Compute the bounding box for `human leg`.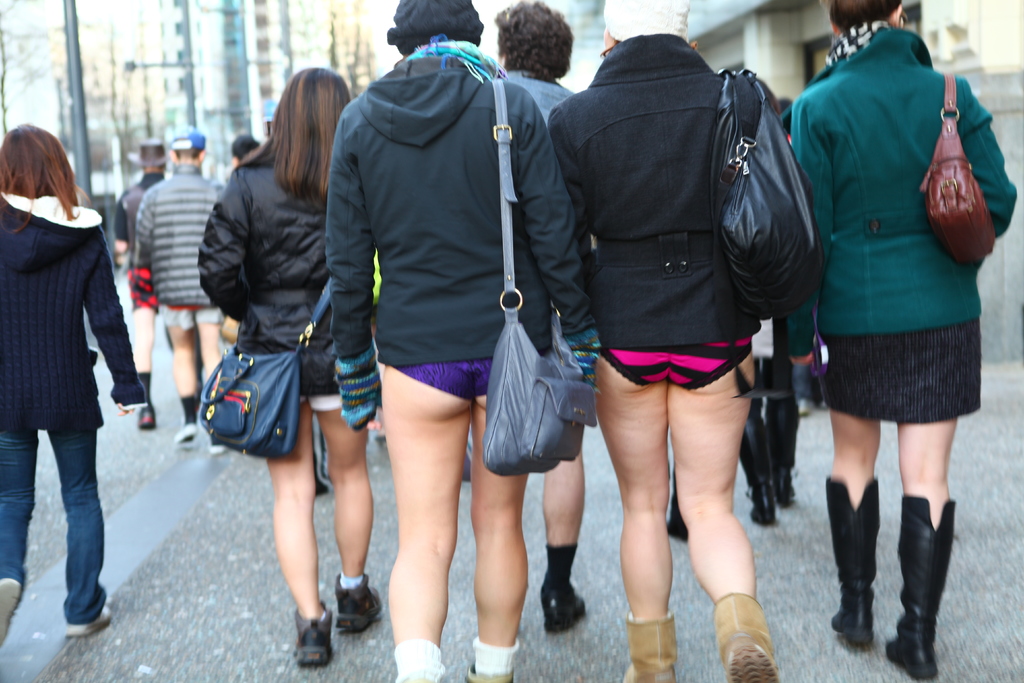
<region>130, 272, 156, 425</region>.
